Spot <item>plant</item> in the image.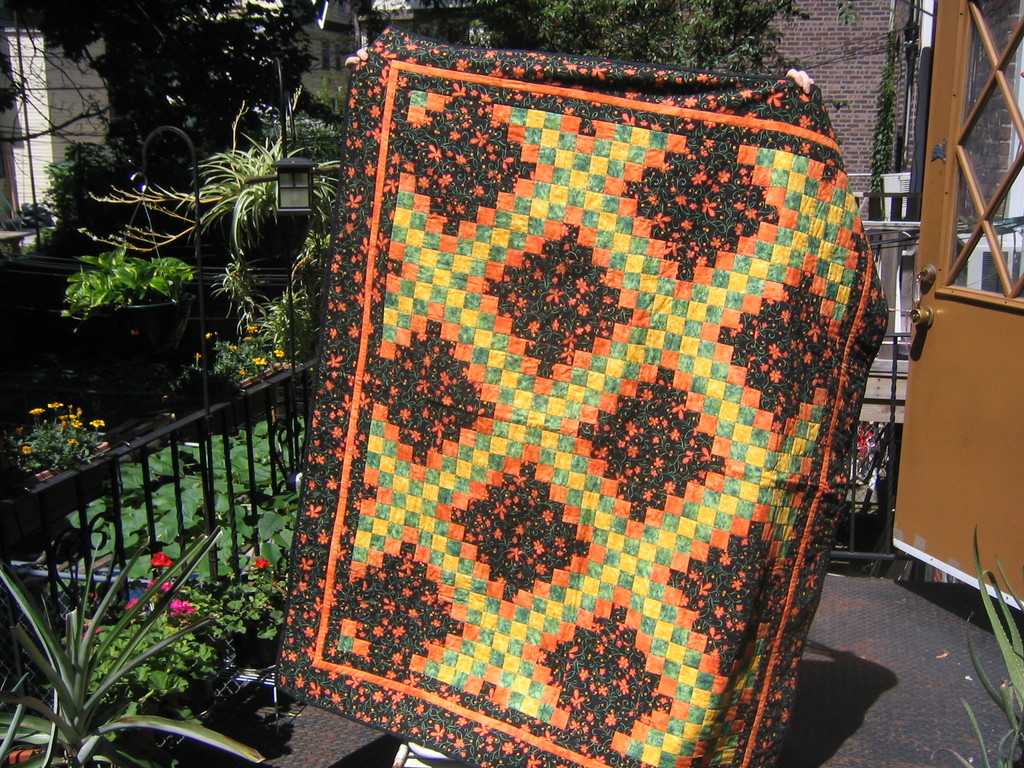
<item>plant</item> found at 55/145/157/213.
